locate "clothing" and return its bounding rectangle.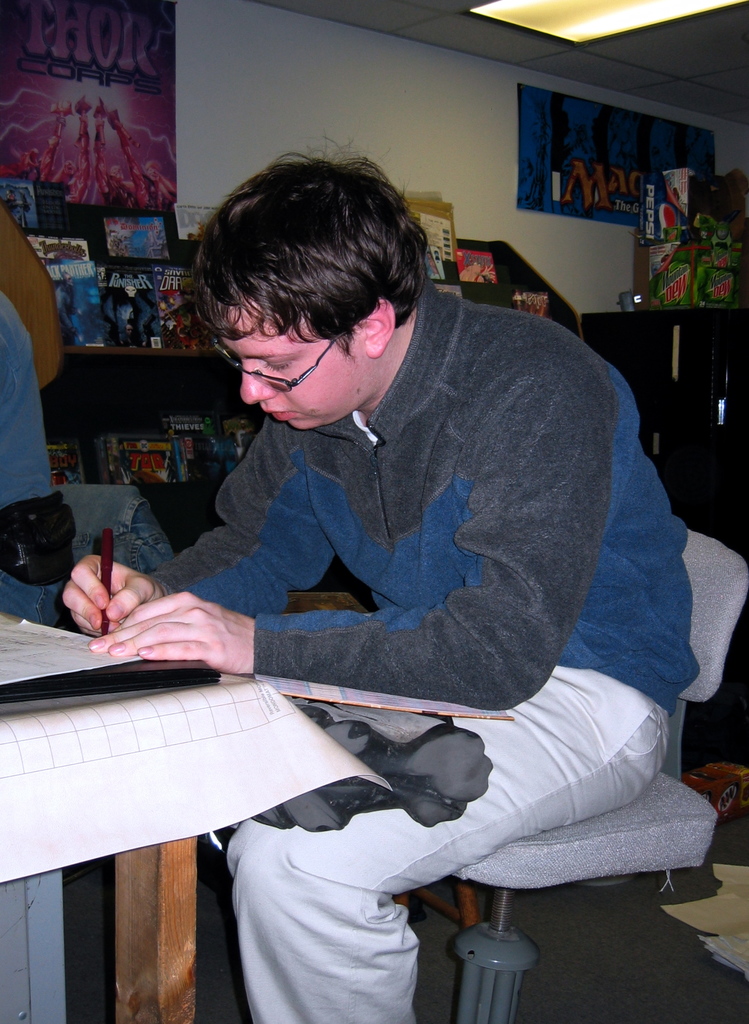
{"x1": 78, "y1": 239, "x2": 672, "y2": 967}.
